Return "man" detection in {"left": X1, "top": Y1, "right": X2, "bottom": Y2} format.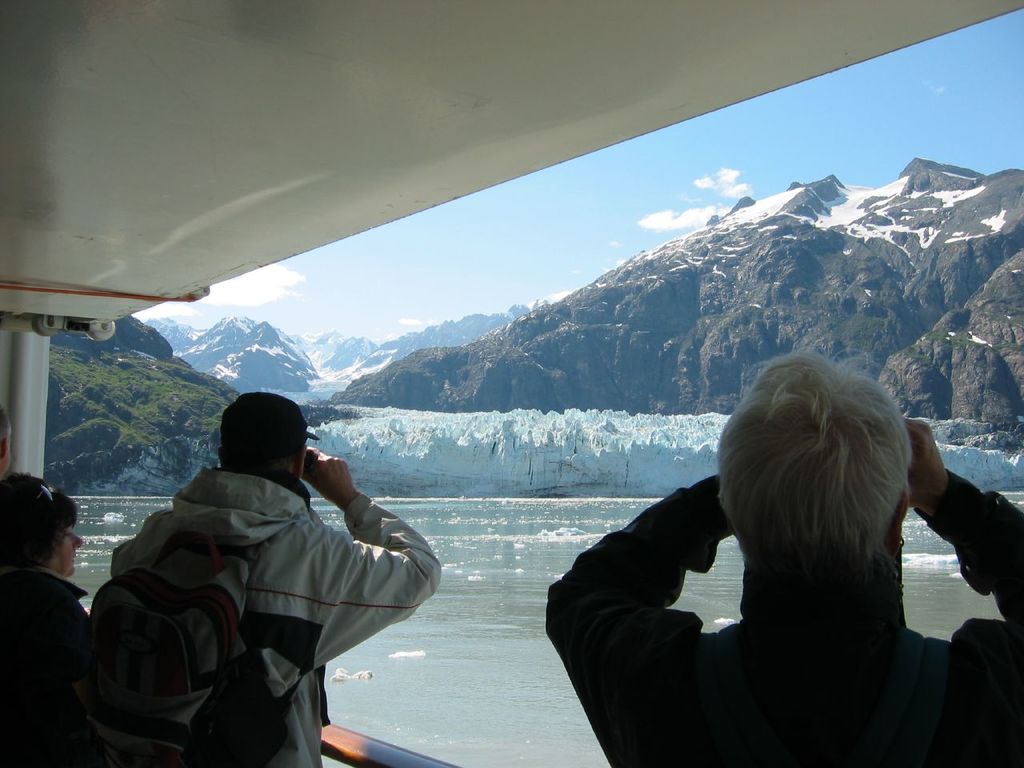
{"left": 70, "top": 401, "right": 432, "bottom": 745}.
